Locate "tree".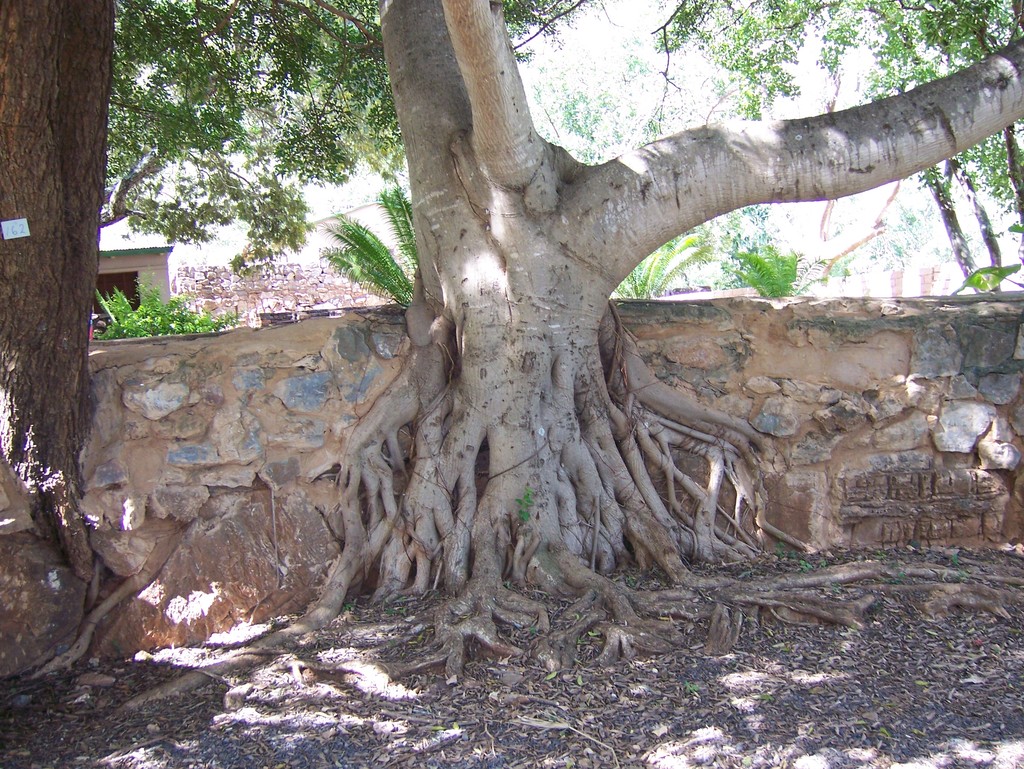
Bounding box: bbox=[59, 0, 1023, 623].
